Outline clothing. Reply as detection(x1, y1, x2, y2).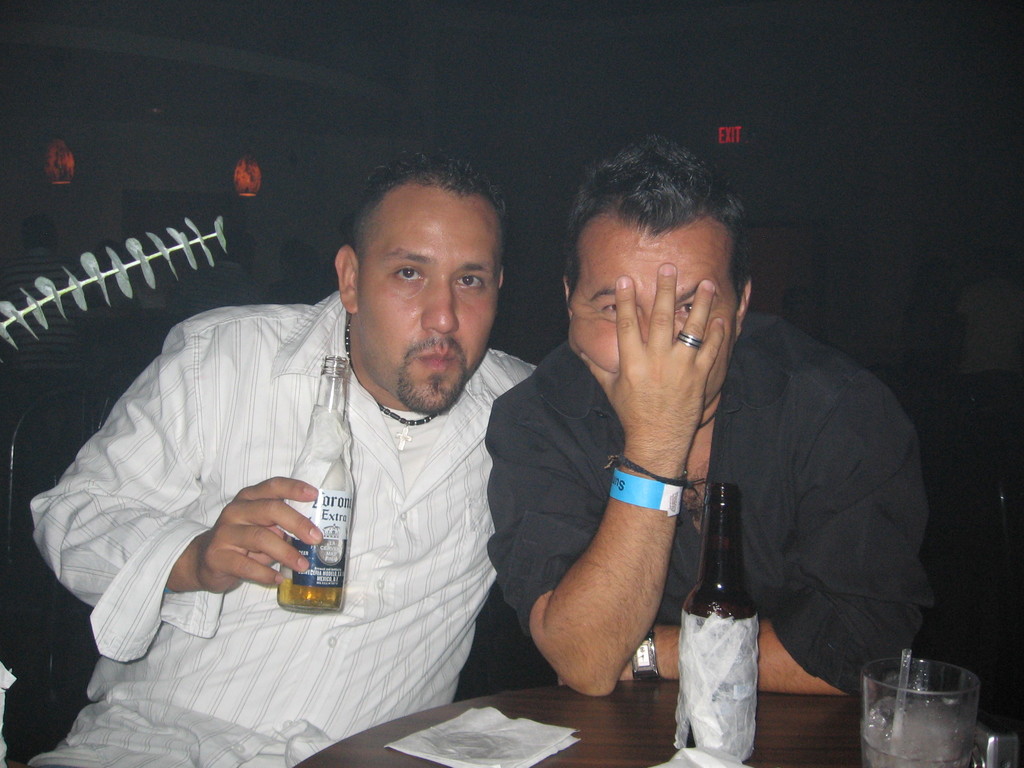
detection(459, 318, 952, 695).
